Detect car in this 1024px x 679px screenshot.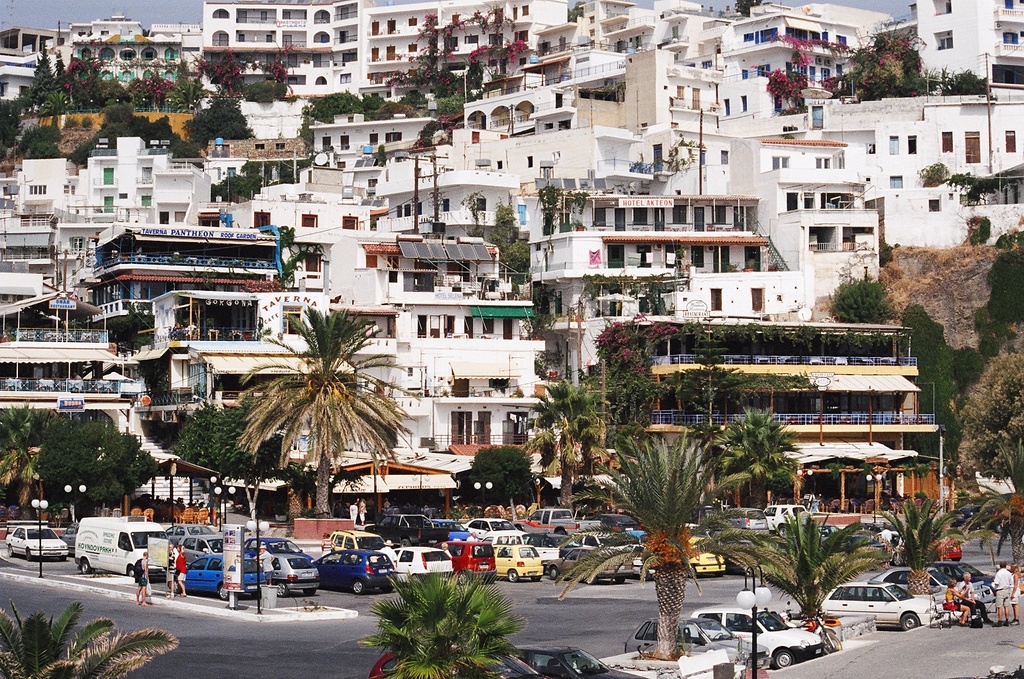
Detection: 950/502/1005/534.
